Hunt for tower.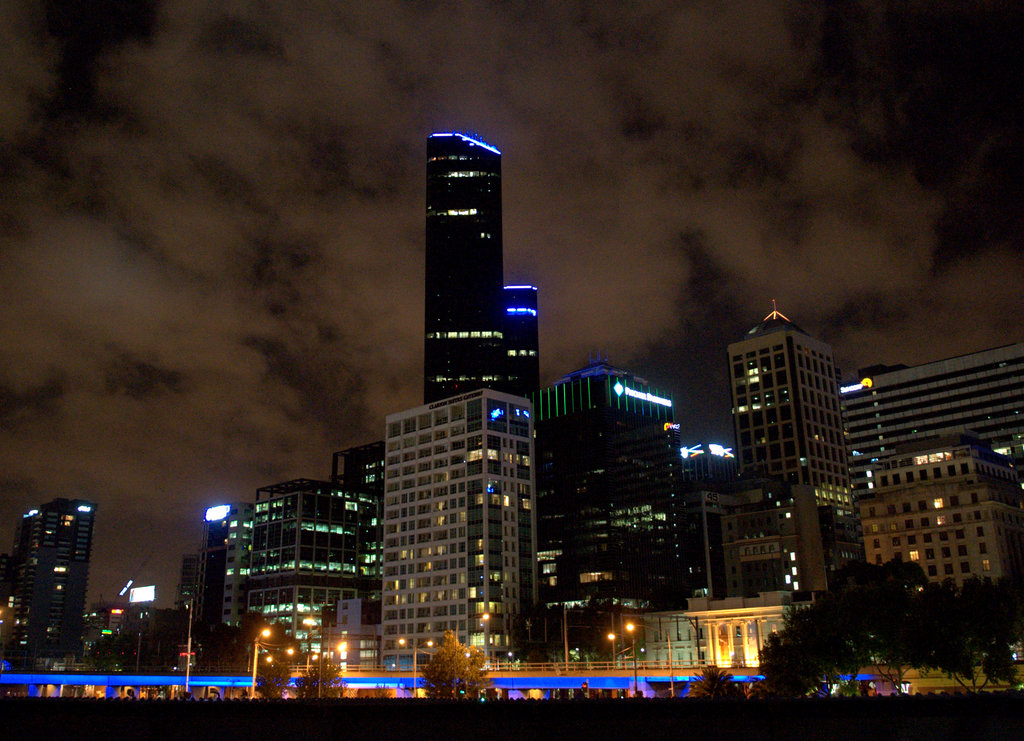
Hunted down at <region>372, 382, 538, 654</region>.
